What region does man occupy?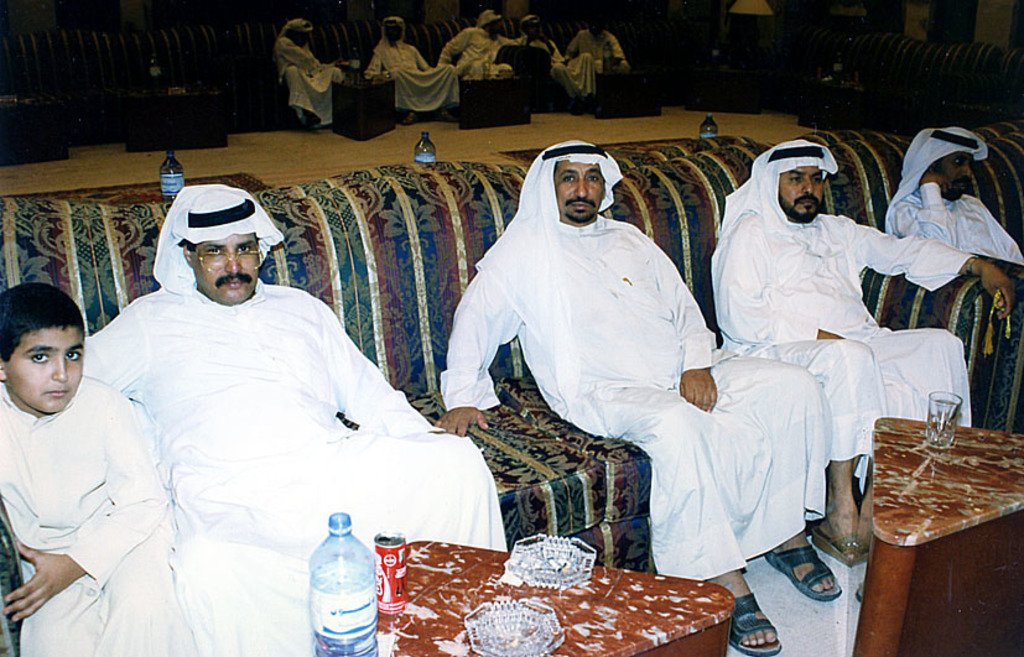
Rect(364, 15, 461, 122).
